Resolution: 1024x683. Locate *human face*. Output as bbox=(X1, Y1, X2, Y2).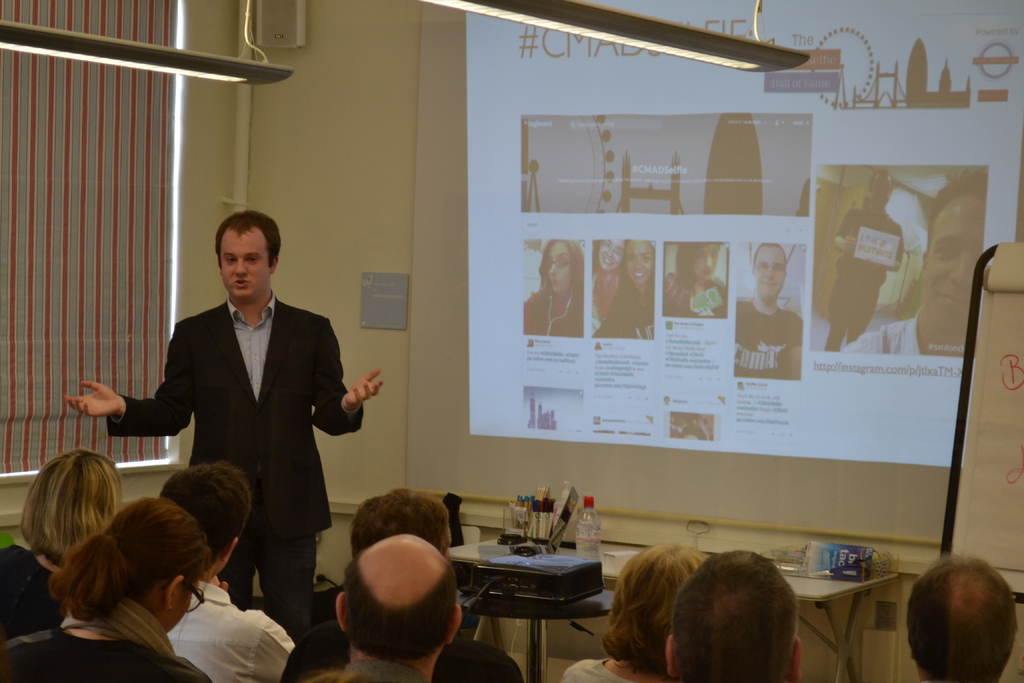
bbox=(691, 244, 716, 281).
